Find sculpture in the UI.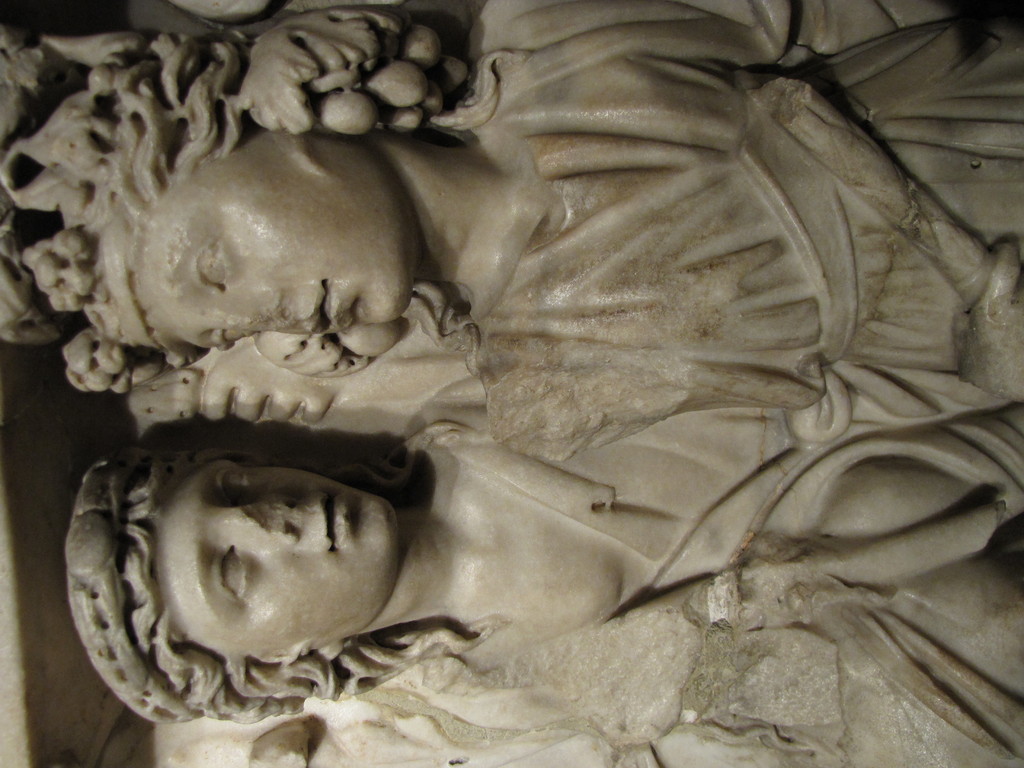
UI element at rect(0, 0, 1023, 456).
